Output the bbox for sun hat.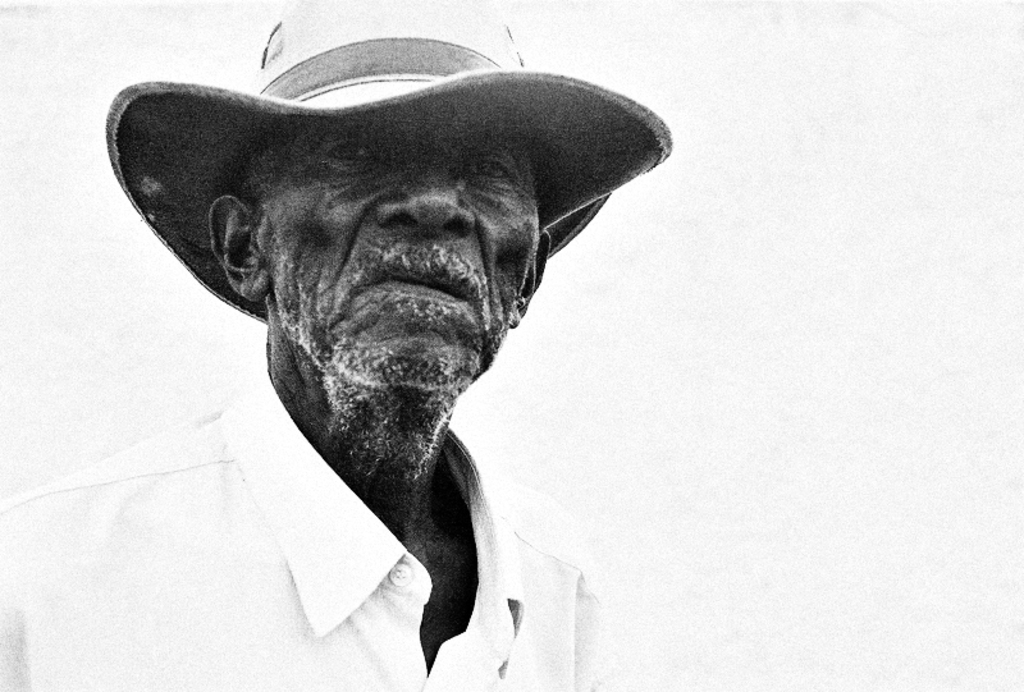
[102, 0, 673, 324].
